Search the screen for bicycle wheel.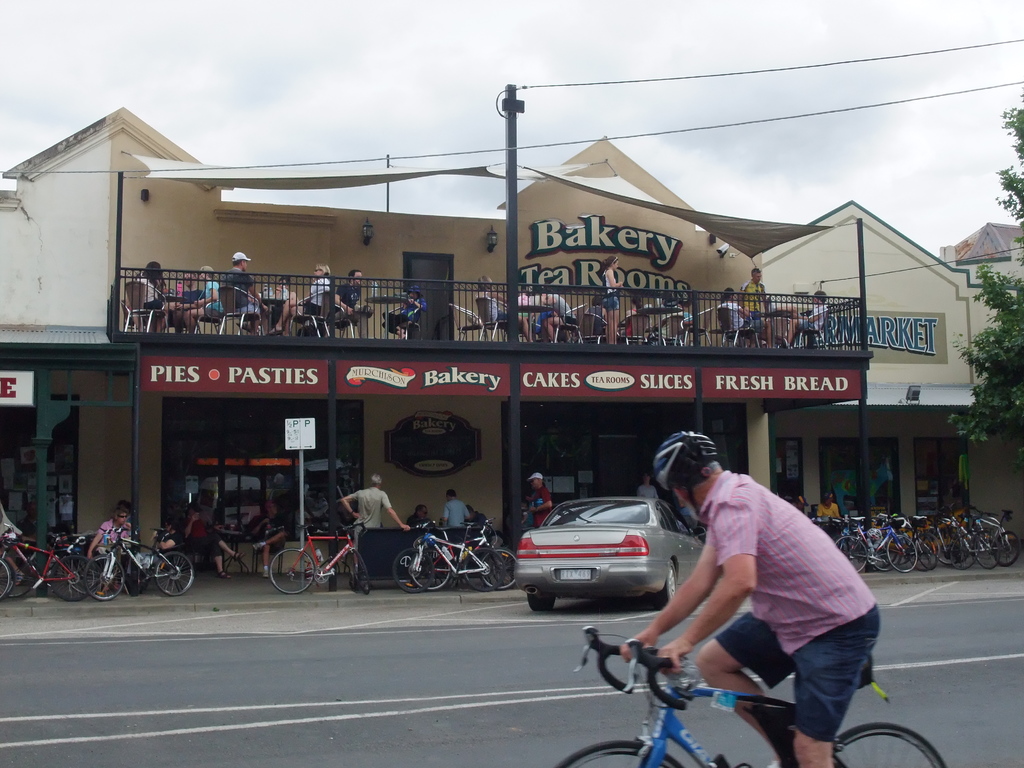
Found at left=342, top=547, right=372, bottom=596.
